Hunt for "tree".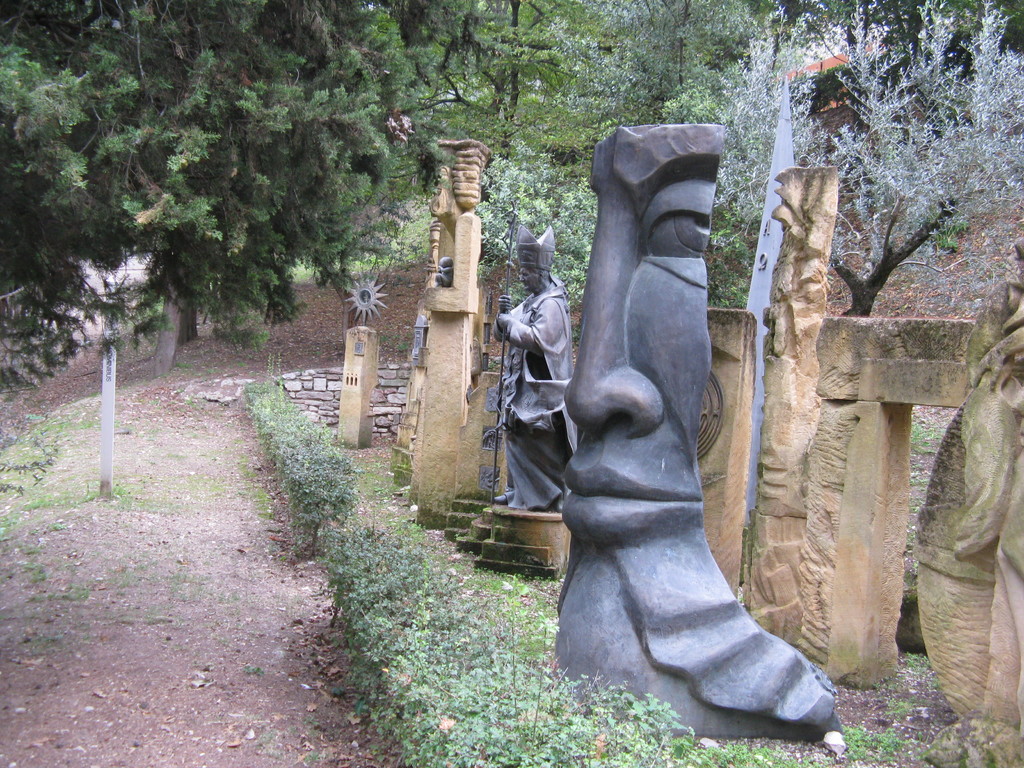
Hunted down at {"x1": 452, "y1": 145, "x2": 612, "y2": 305}.
